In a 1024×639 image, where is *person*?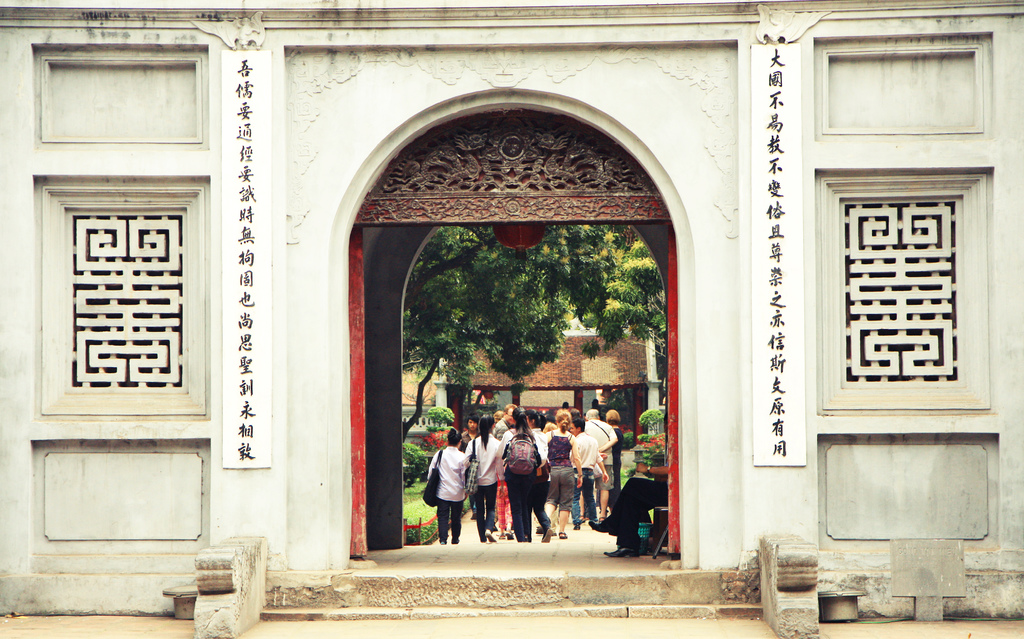
l=430, t=425, r=477, b=544.
